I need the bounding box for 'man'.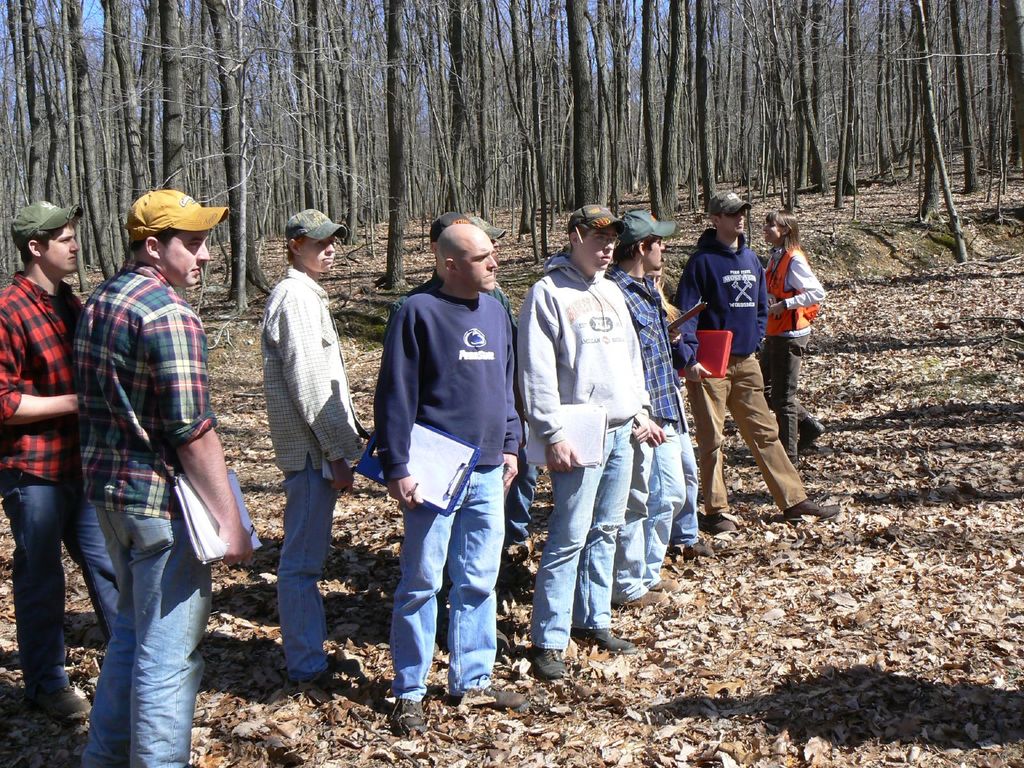
Here it is: [372,221,520,692].
